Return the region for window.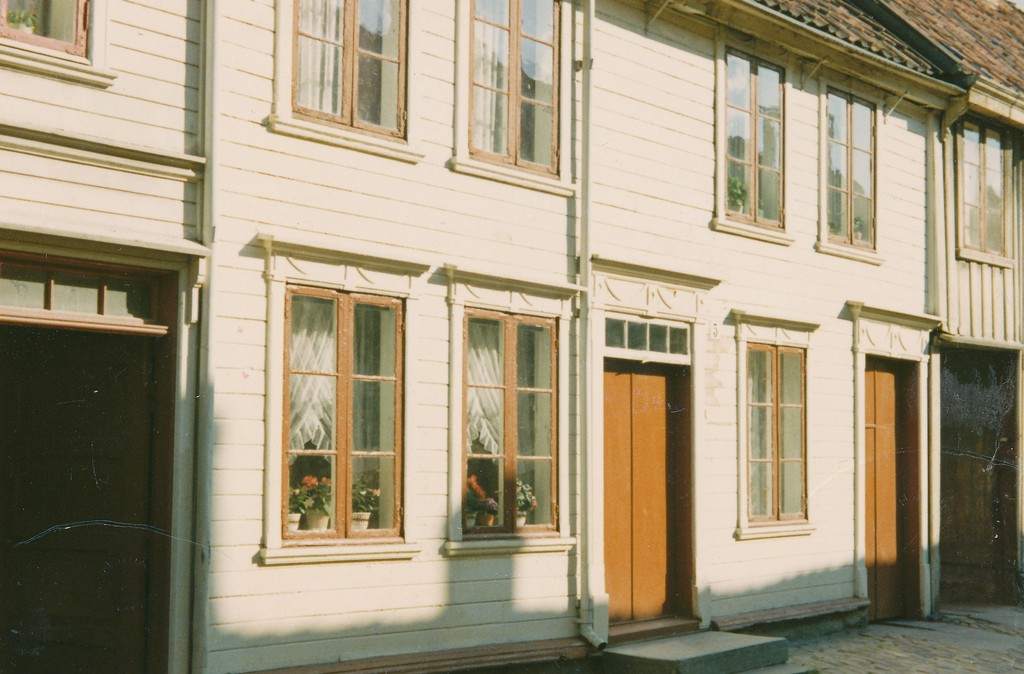
744, 307, 831, 565.
